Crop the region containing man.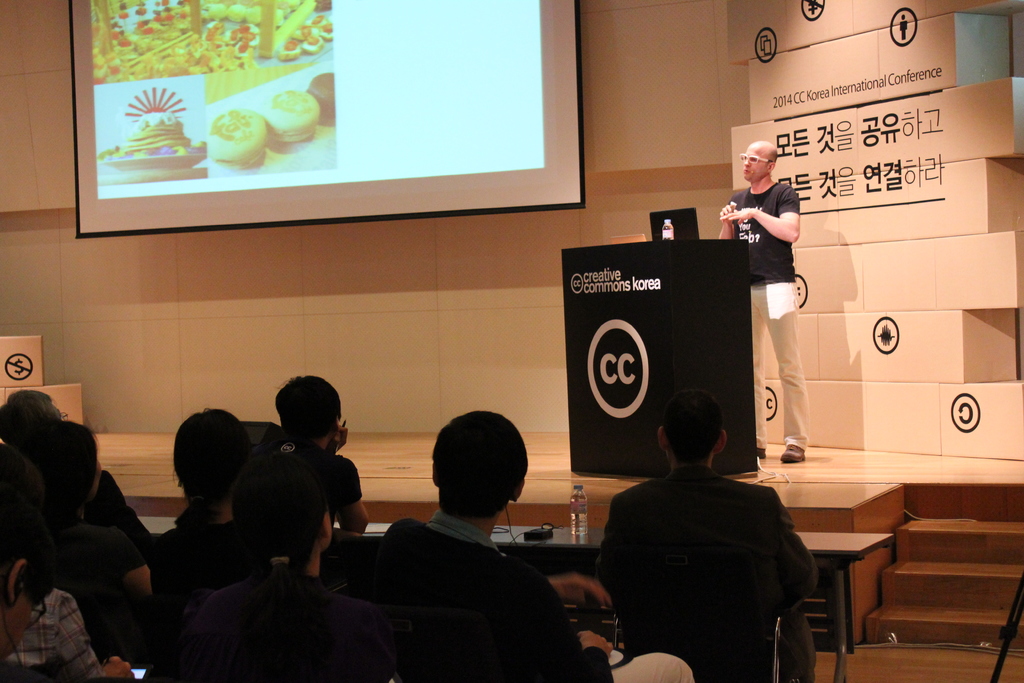
Crop region: select_region(366, 410, 694, 682).
